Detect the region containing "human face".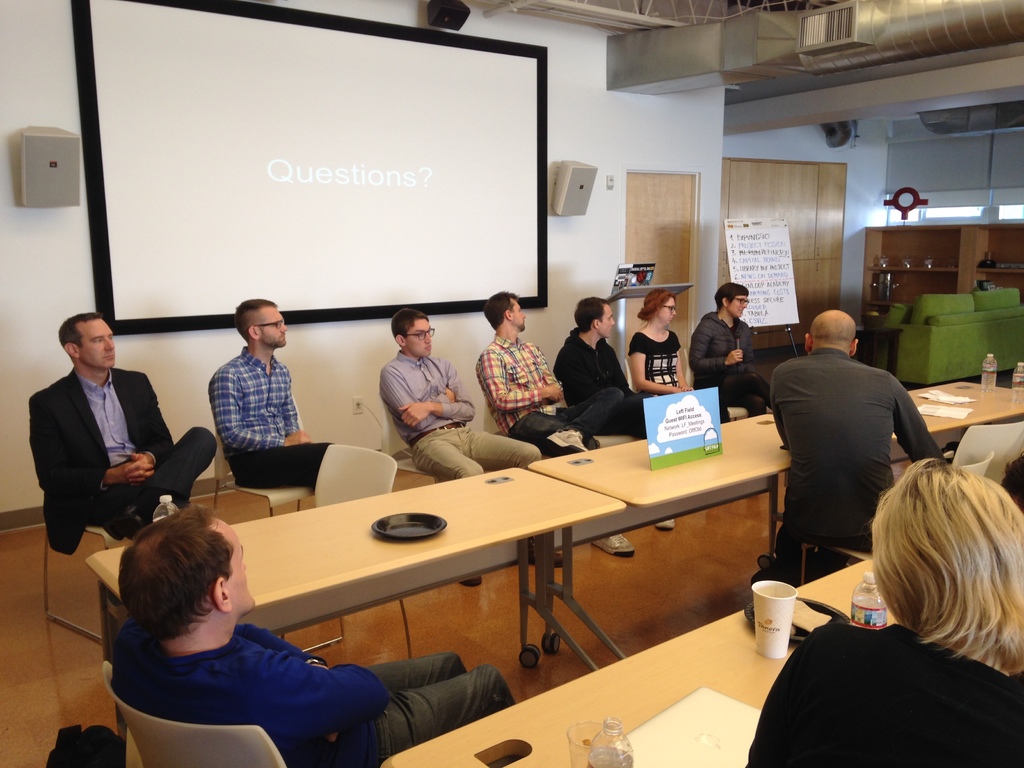
653/298/674/324.
